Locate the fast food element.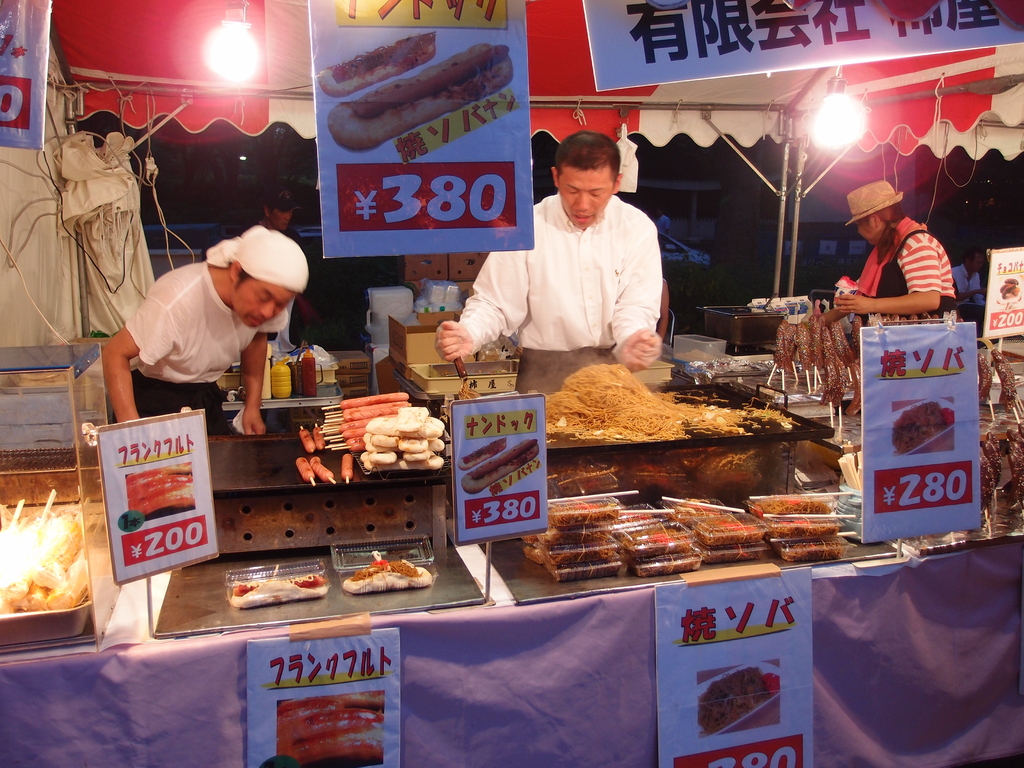
Element bbox: (0,506,81,643).
